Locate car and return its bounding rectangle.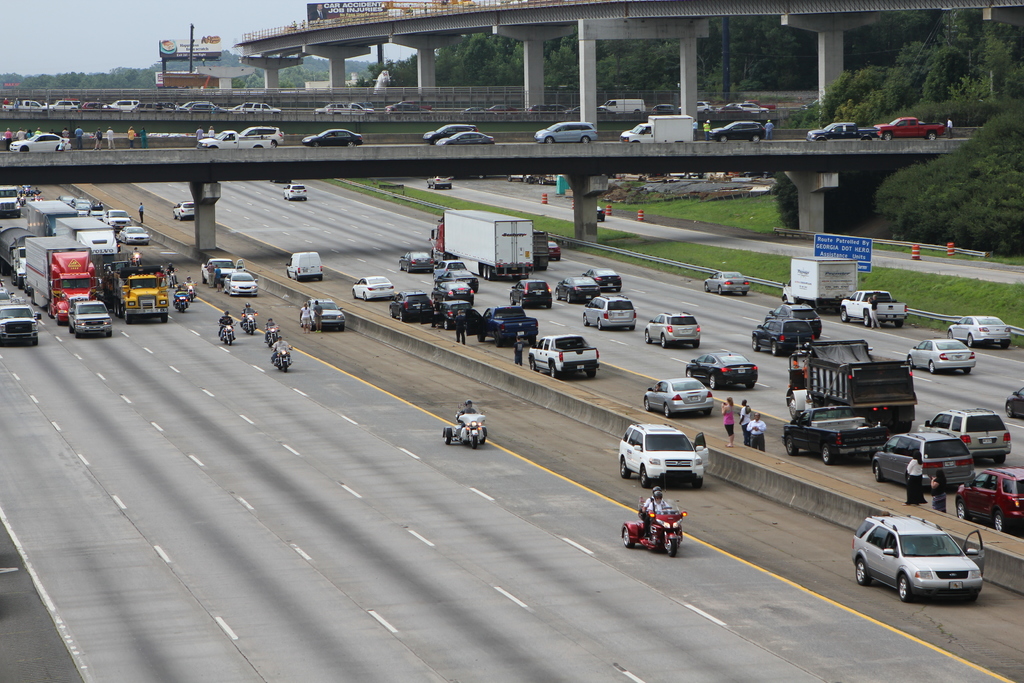
Rect(401, 256, 432, 272).
